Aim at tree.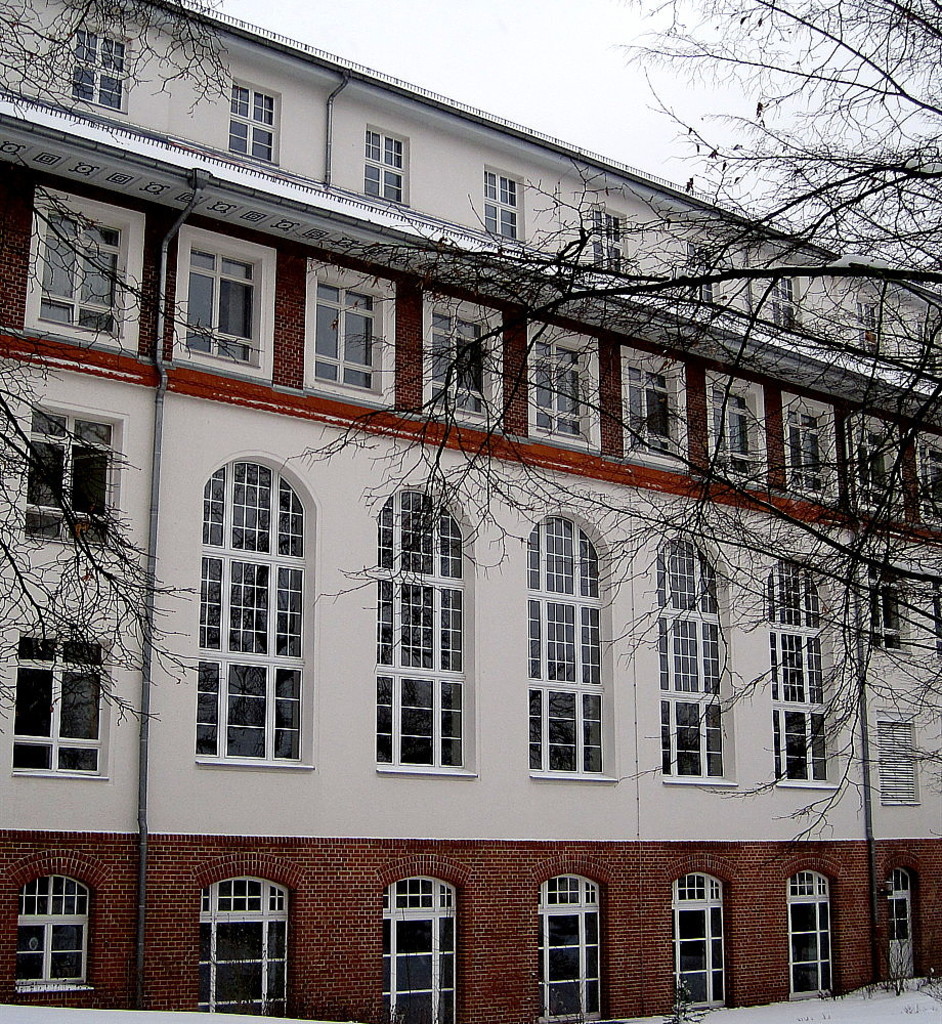
Aimed at {"x1": 252, "y1": 0, "x2": 941, "y2": 870}.
